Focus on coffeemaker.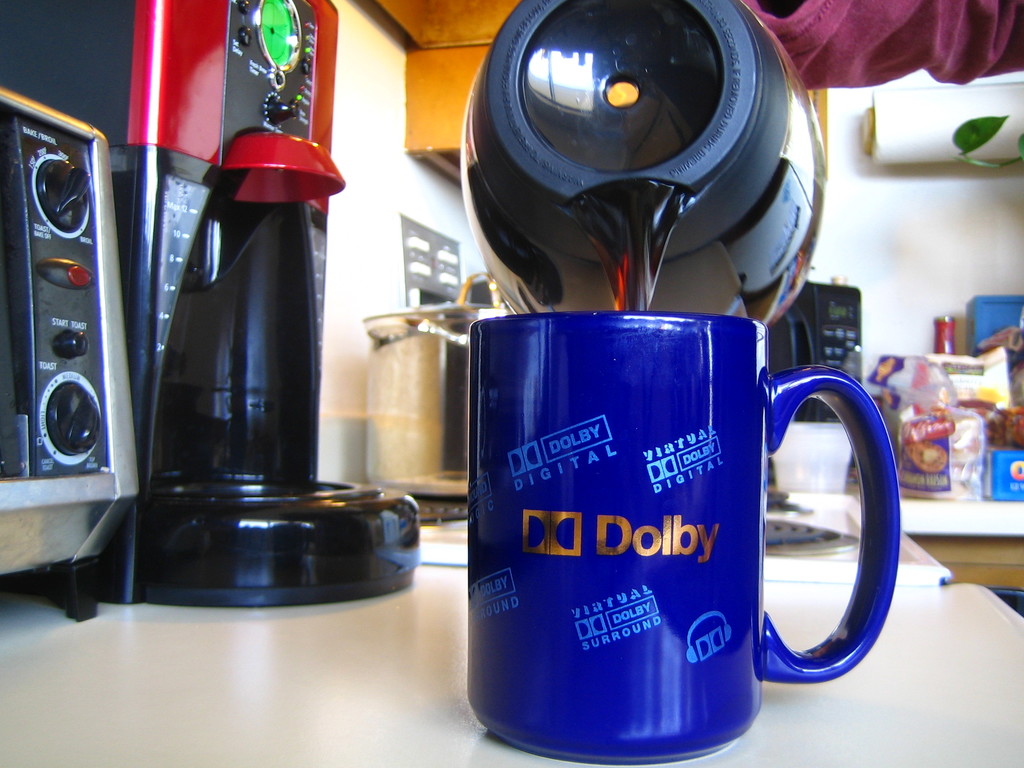
Focused at bbox=[0, 0, 419, 606].
